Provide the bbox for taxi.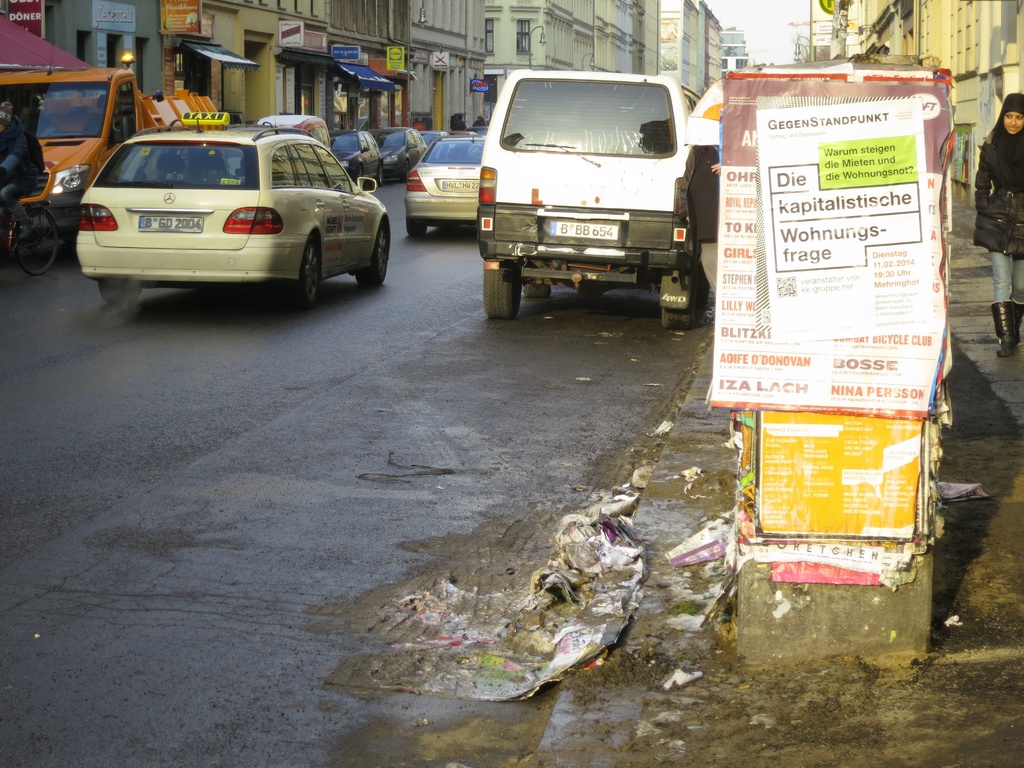
(x1=253, y1=110, x2=333, y2=151).
